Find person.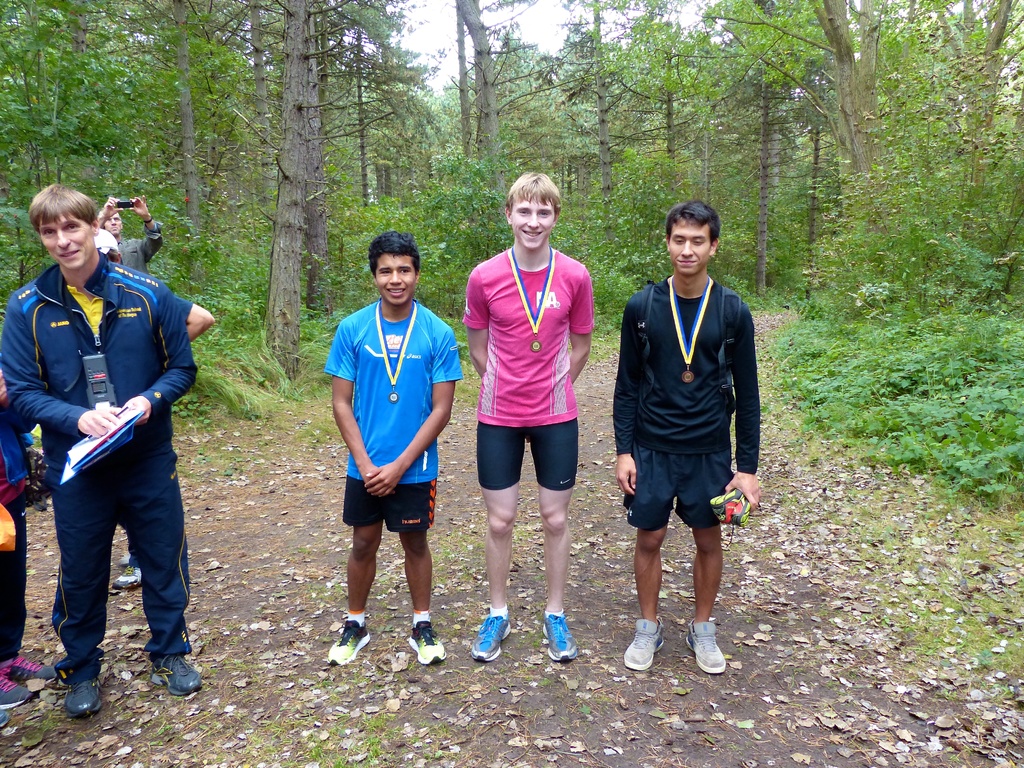
Rect(96, 193, 166, 278).
